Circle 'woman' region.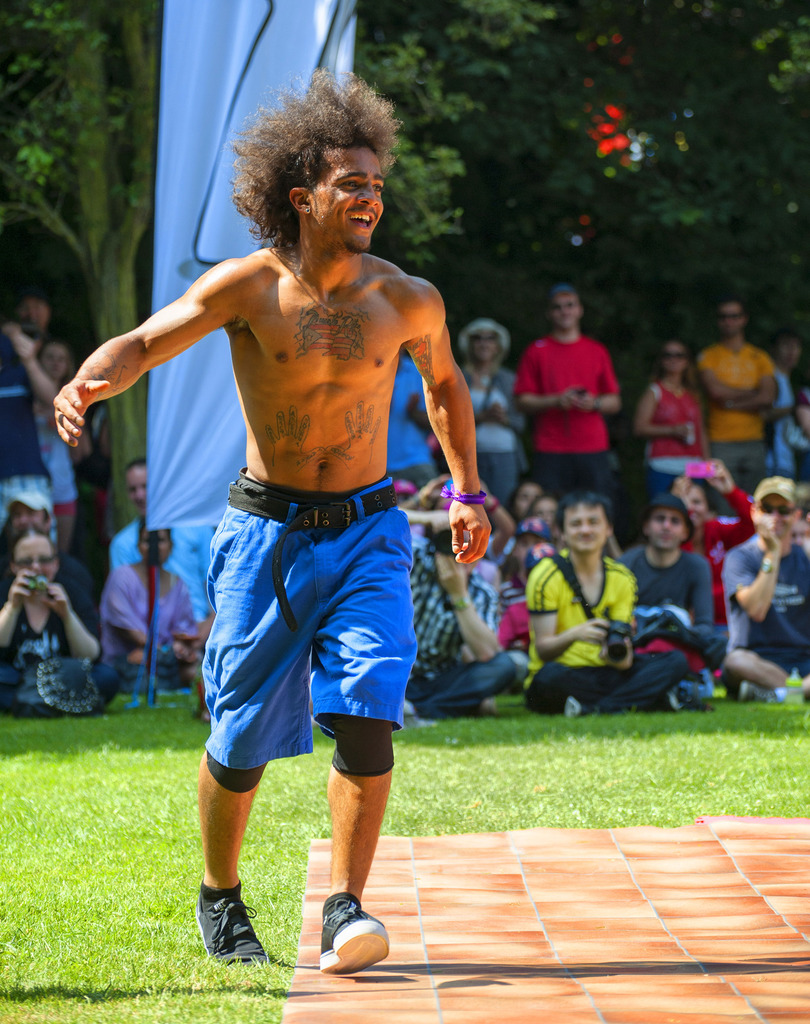
Region: [left=454, top=314, right=544, bottom=534].
